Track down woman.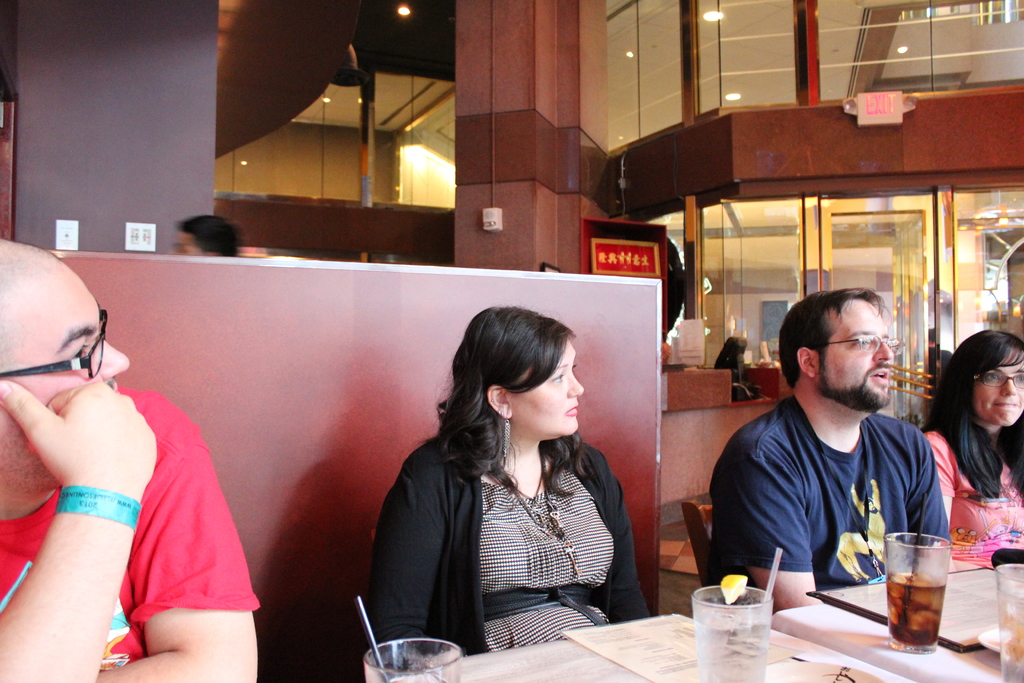
Tracked to [924, 331, 1023, 564].
